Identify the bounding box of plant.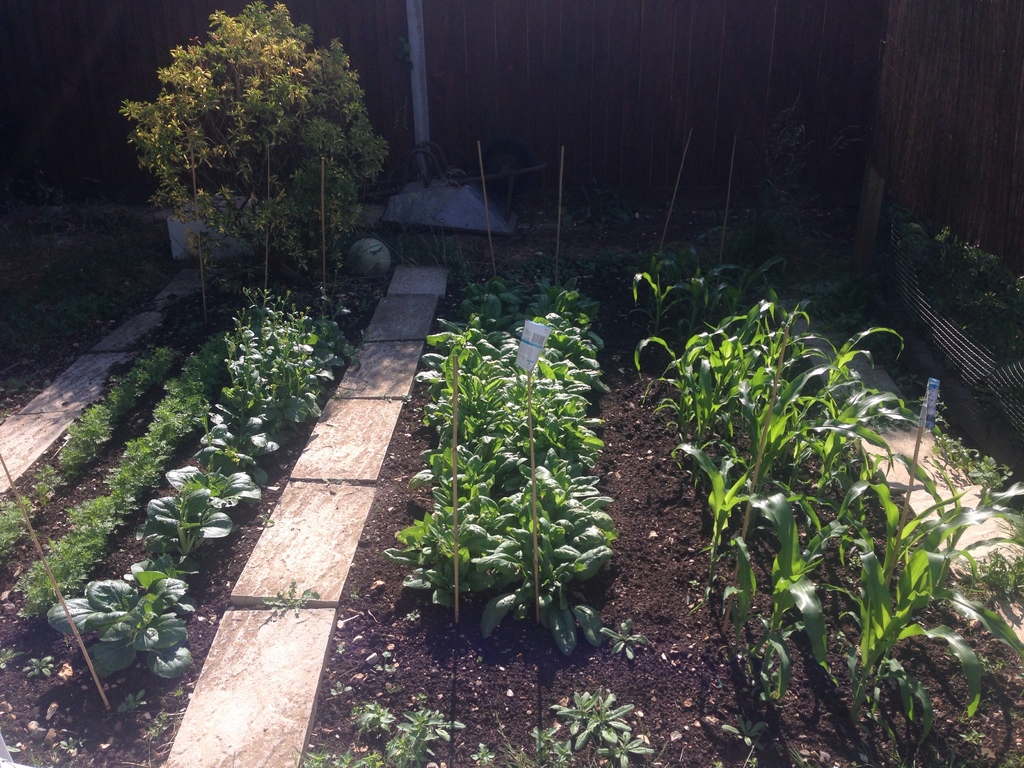
region(351, 586, 360, 599).
